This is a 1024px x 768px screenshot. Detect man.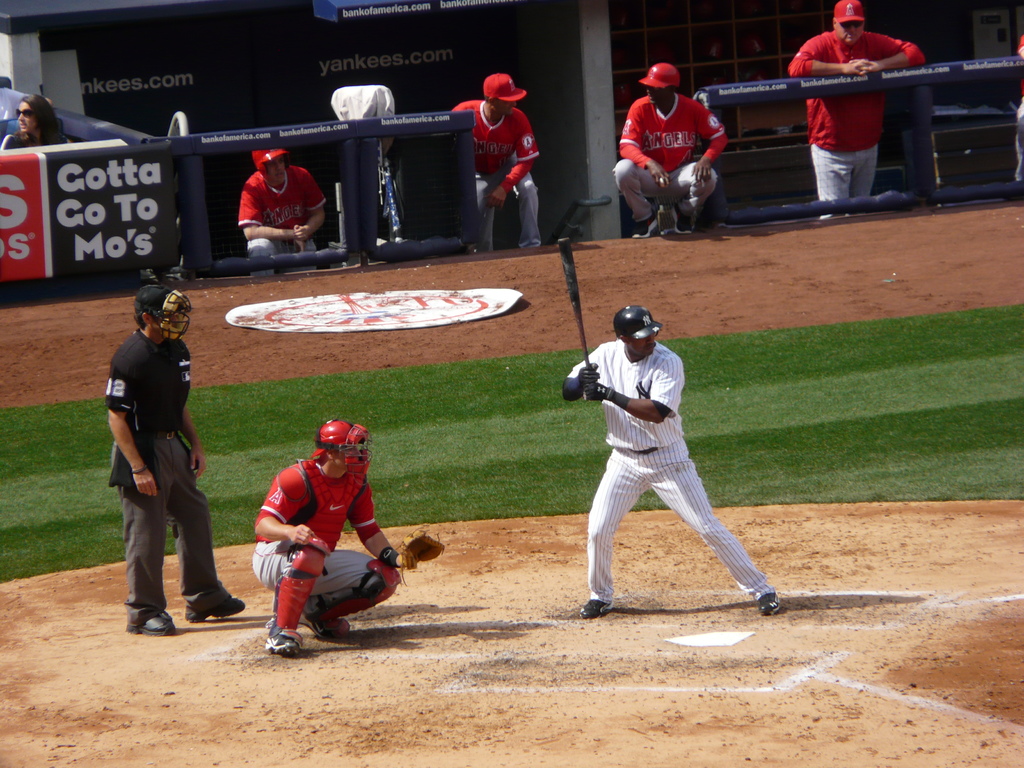
611, 63, 725, 237.
